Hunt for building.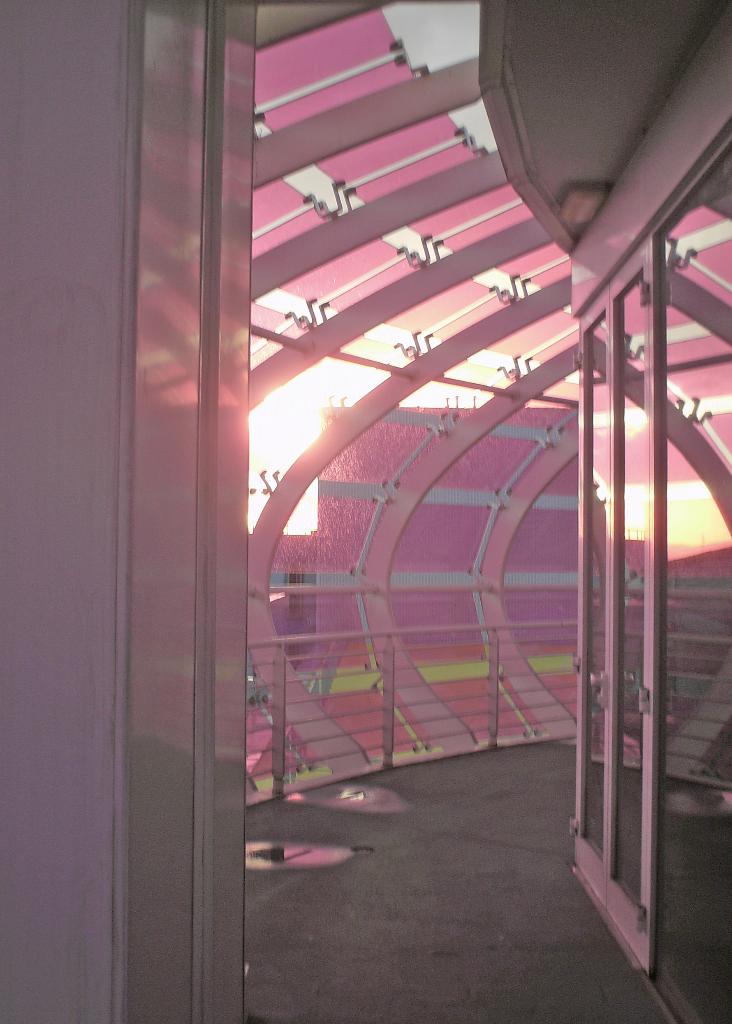
Hunted down at region(0, 0, 731, 1023).
